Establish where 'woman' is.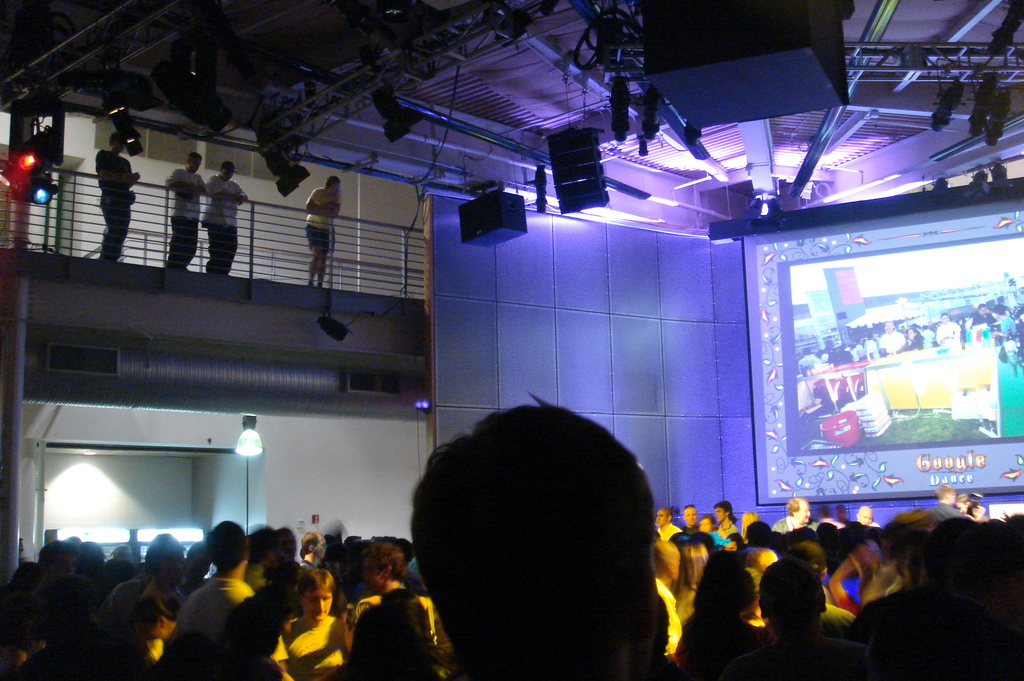
Established at select_region(676, 534, 710, 621).
